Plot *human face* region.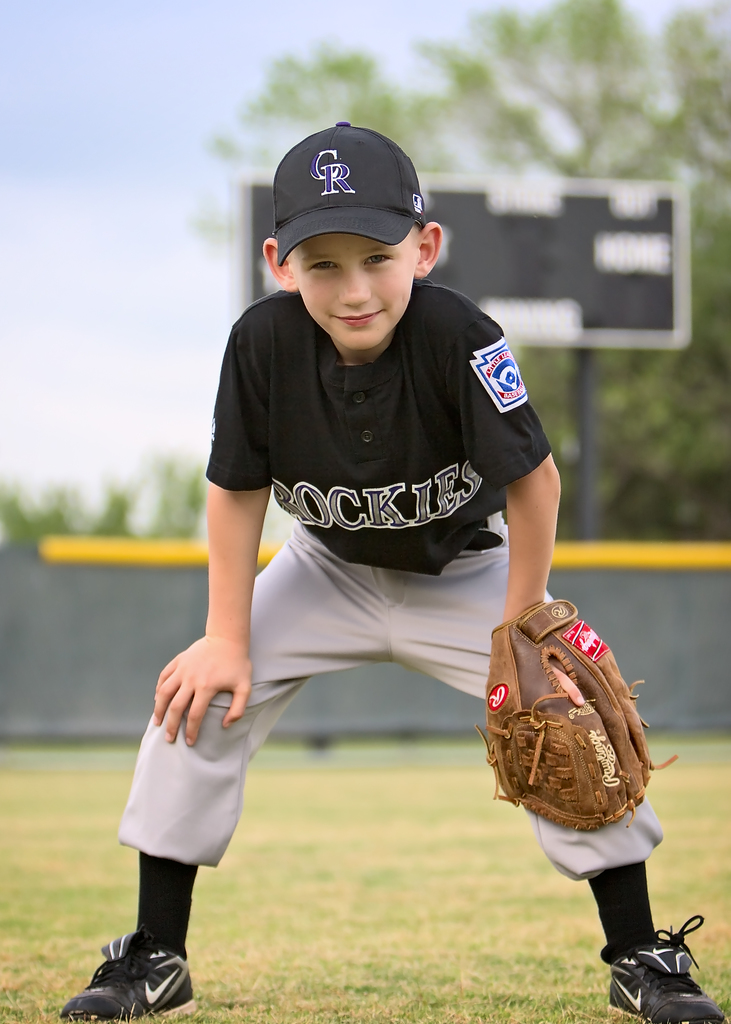
Plotted at l=285, t=234, r=421, b=351.
